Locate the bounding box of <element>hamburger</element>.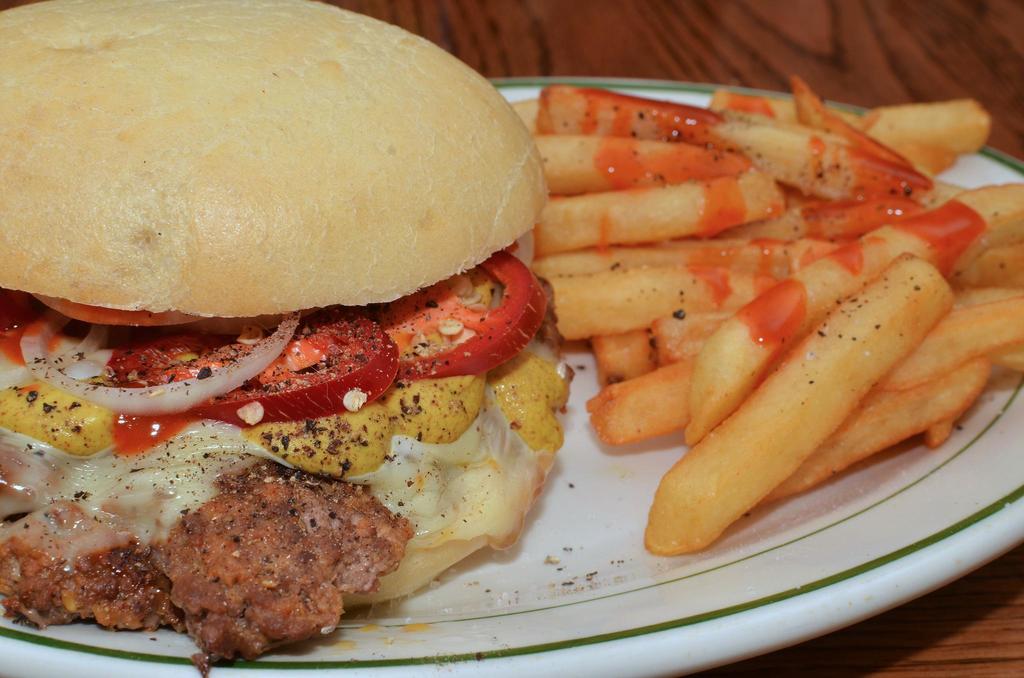
Bounding box: (0,0,576,674).
